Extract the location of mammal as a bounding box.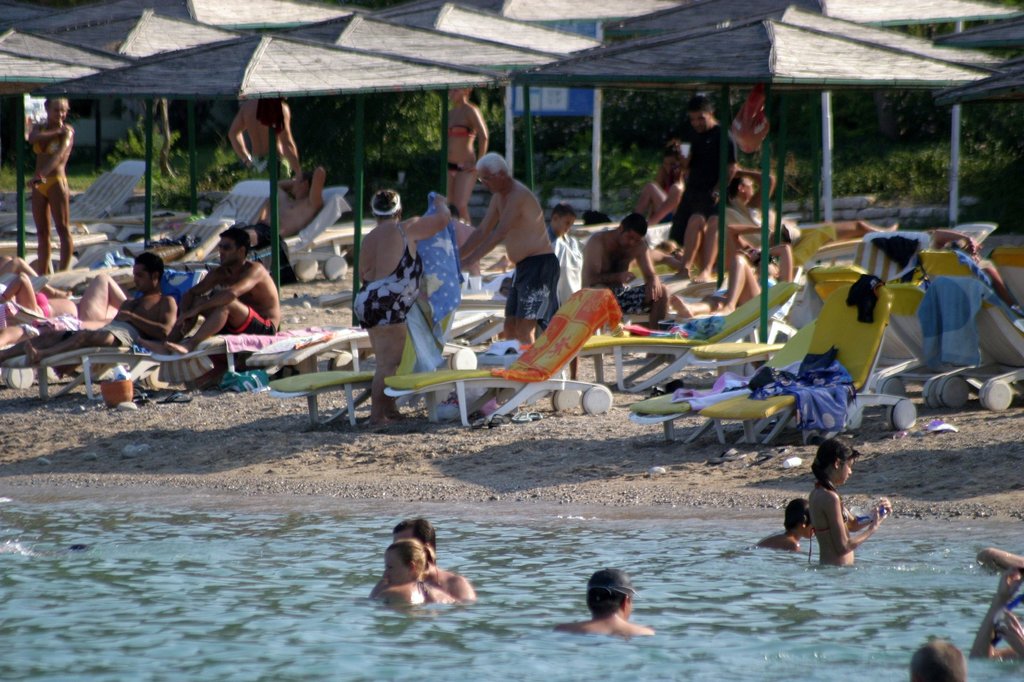
720:158:787:246.
